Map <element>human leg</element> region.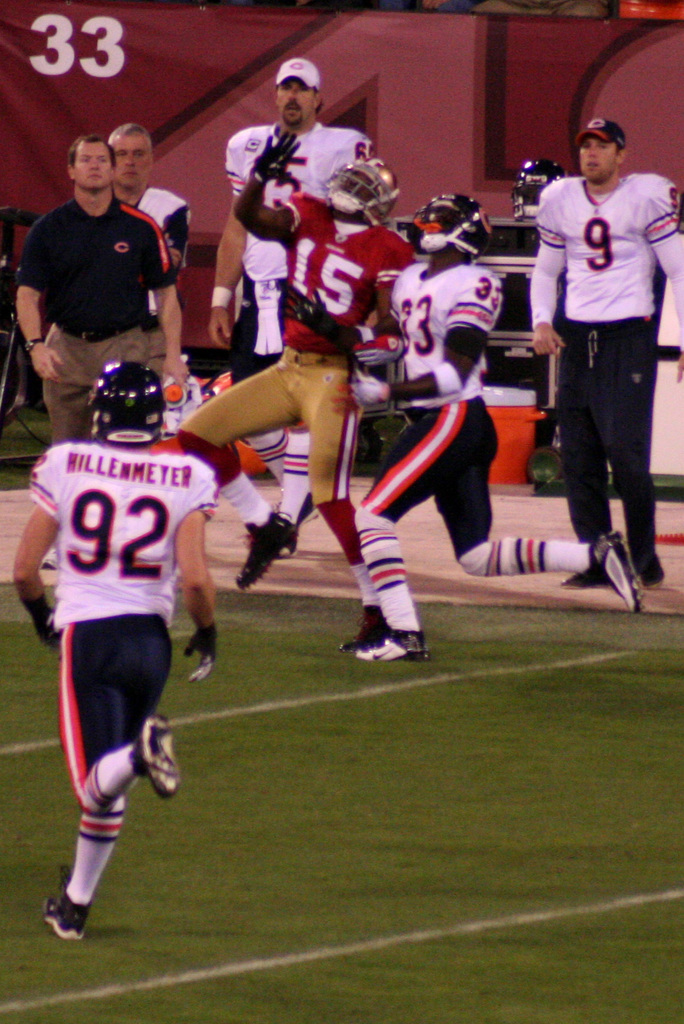
Mapped to (353,399,497,664).
